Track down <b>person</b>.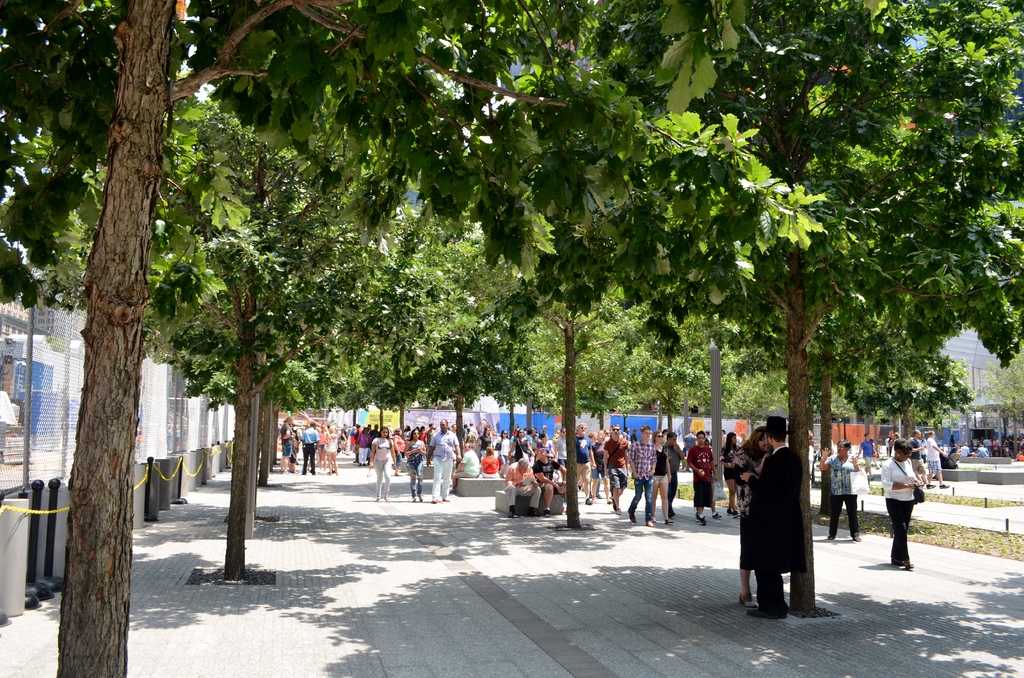
Tracked to region(868, 438, 868, 476).
